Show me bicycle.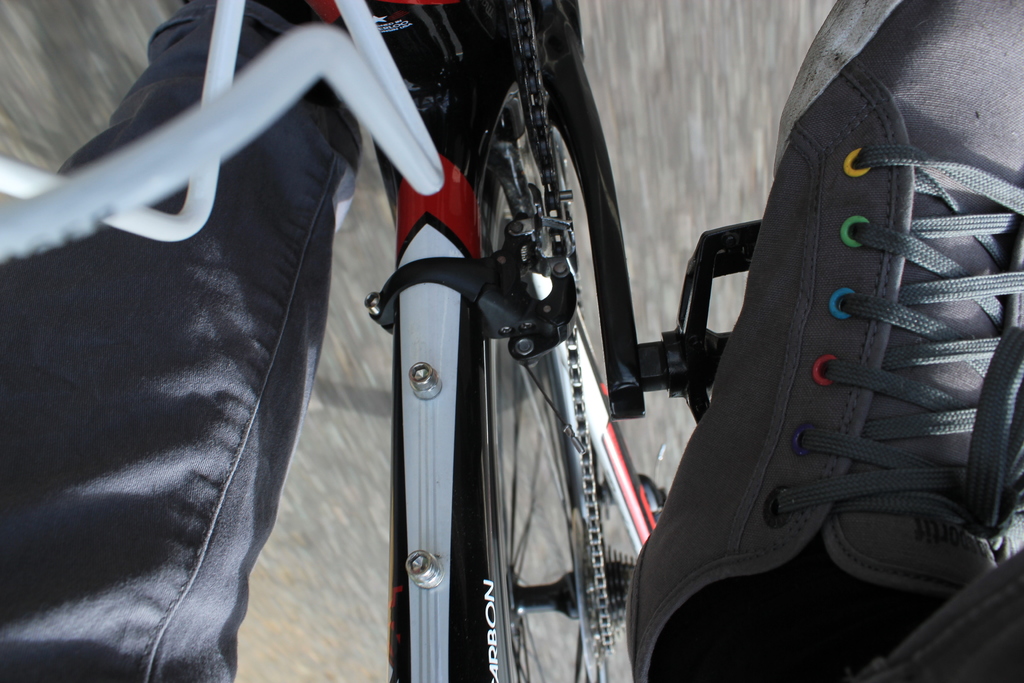
bicycle is here: left=303, top=0, right=765, bottom=682.
